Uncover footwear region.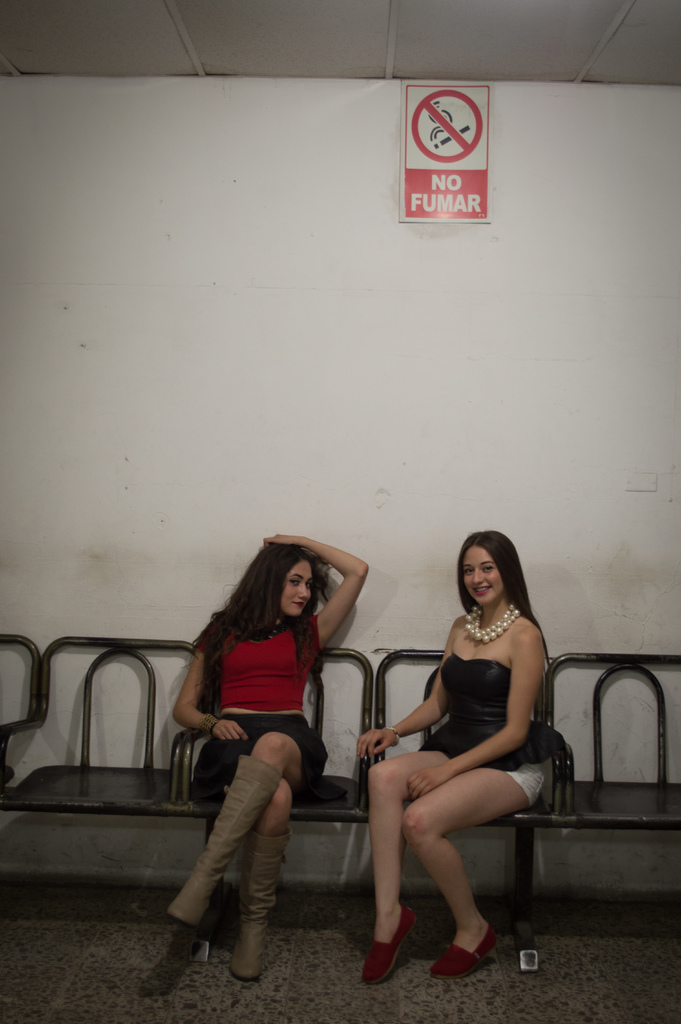
Uncovered: [432, 929, 498, 977].
